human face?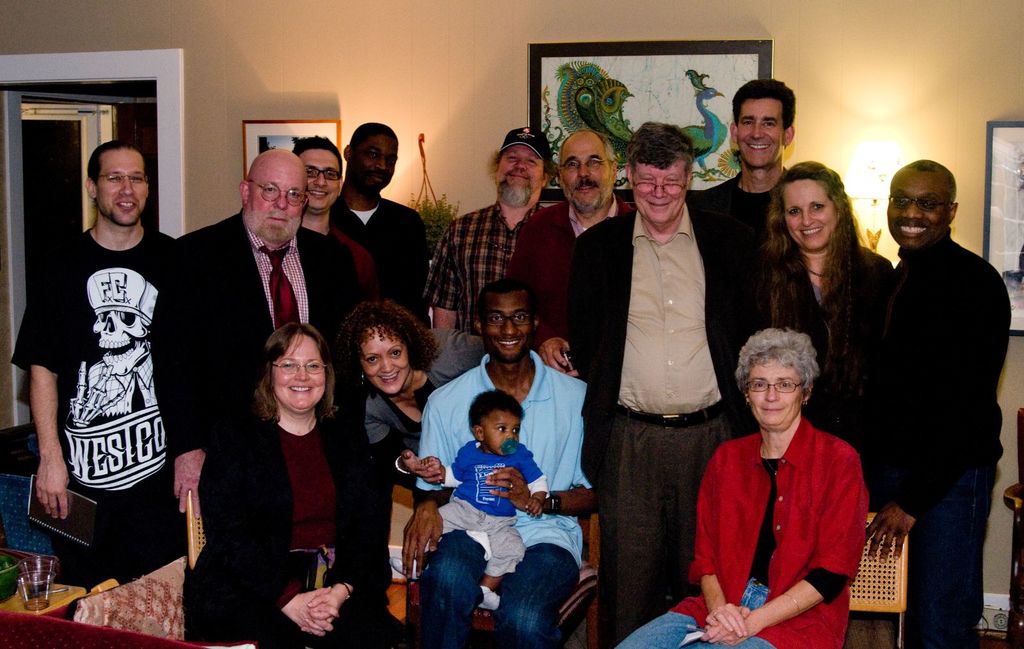
box=[782, 180, 838, 251]
